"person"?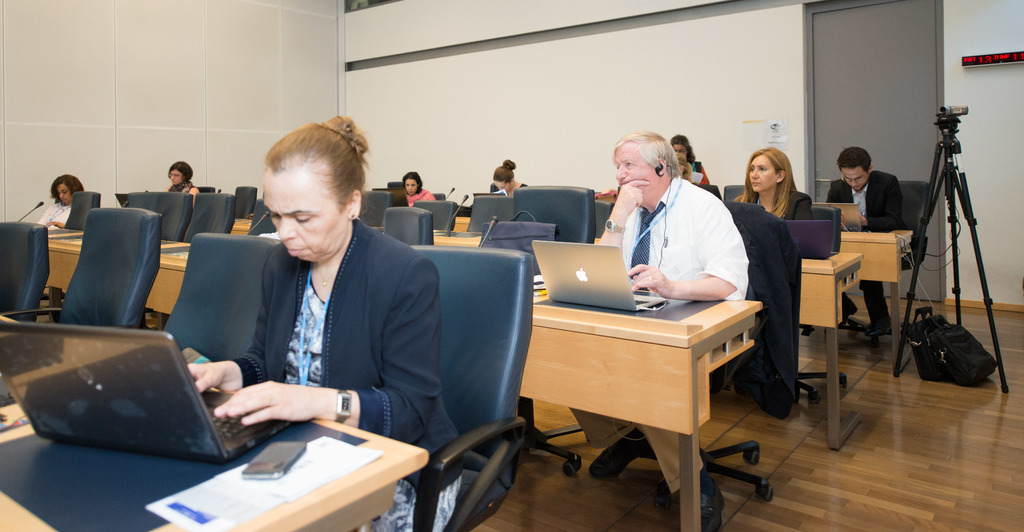
36 173 87 227
